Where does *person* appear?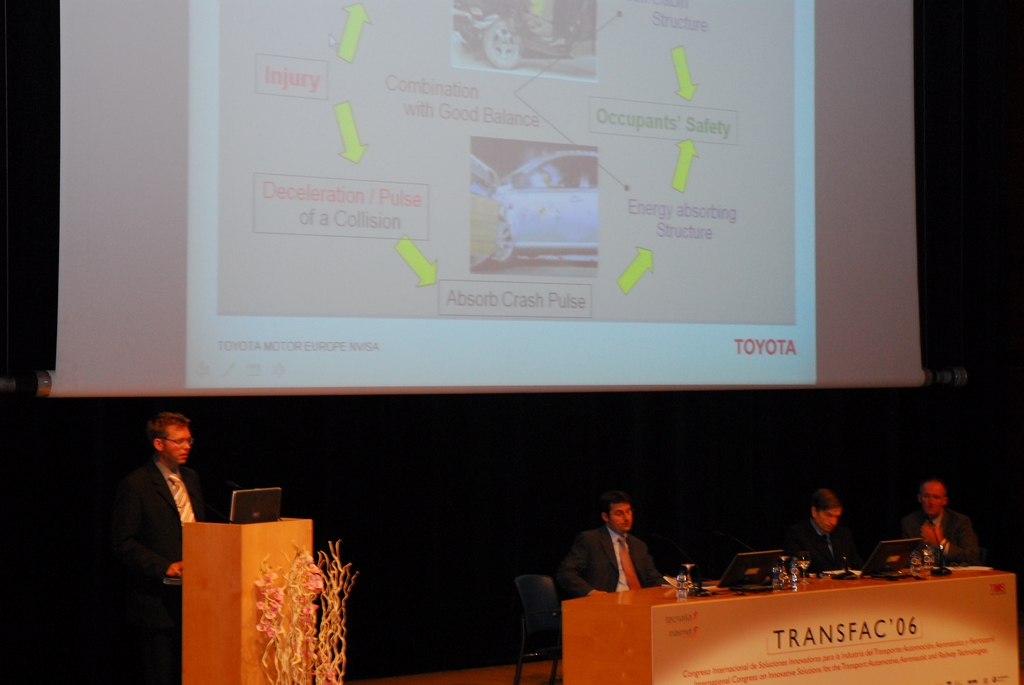
Appears at [x1=120, y1=411, x2=214, y2=678].
